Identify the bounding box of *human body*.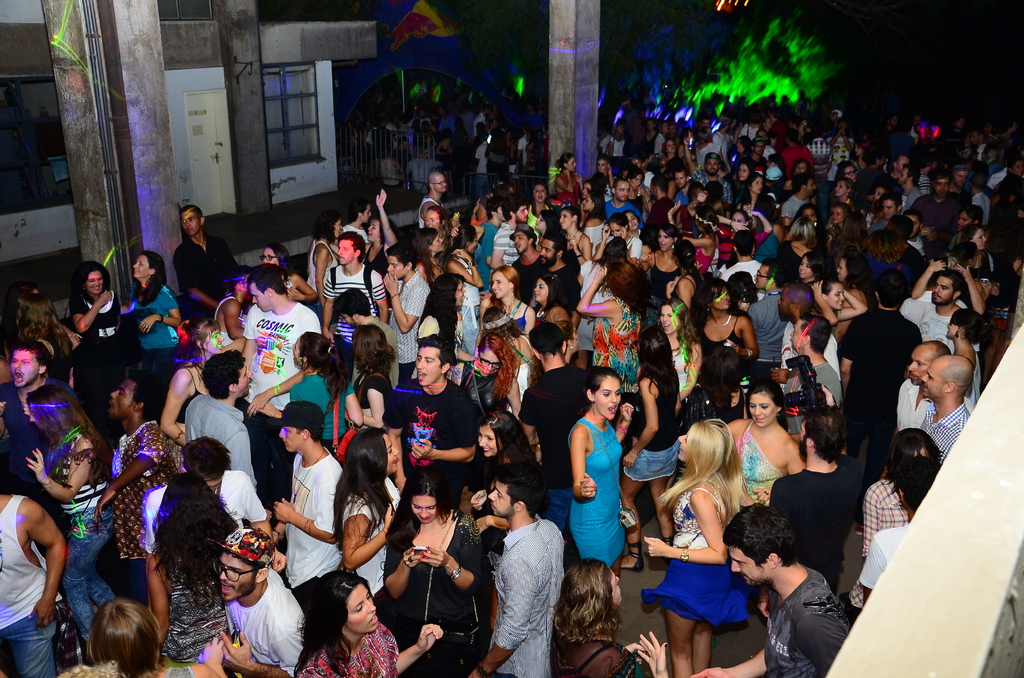
787:115:797:129.
